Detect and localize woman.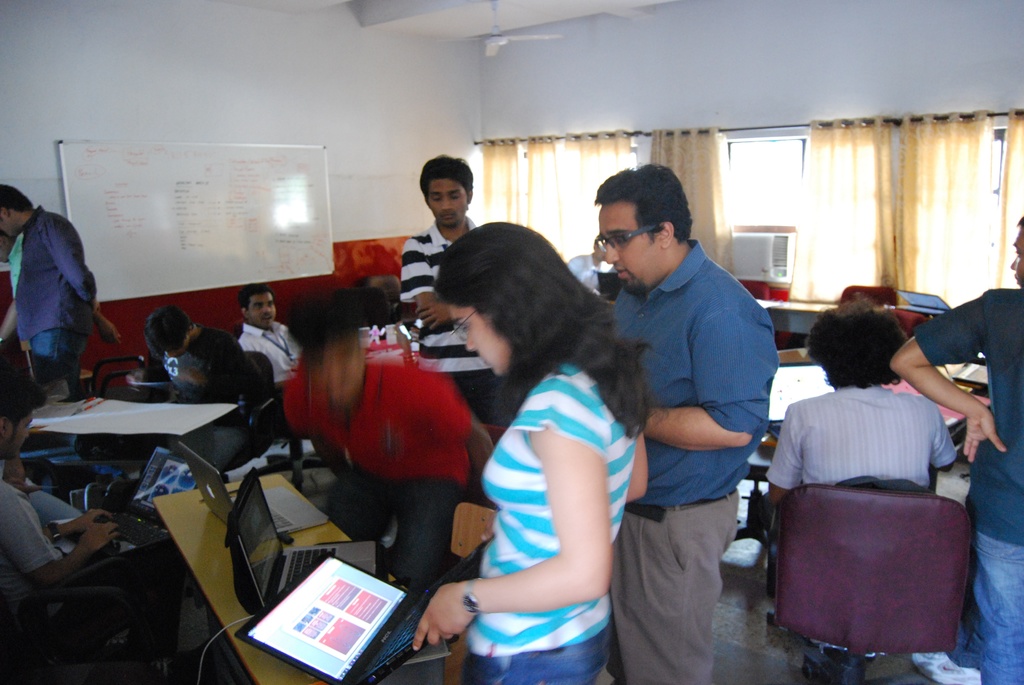
Localized at x1=763, y1=301, x2=973, y2=665.
